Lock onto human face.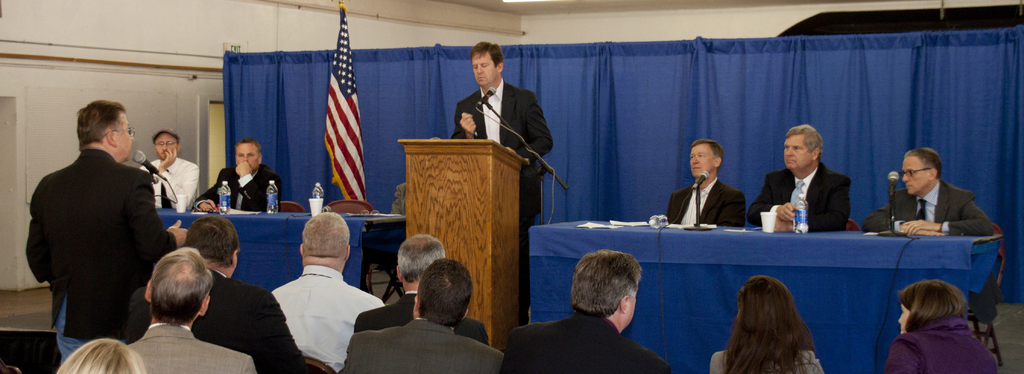
Locked: box(778, 132, 807, 170).
